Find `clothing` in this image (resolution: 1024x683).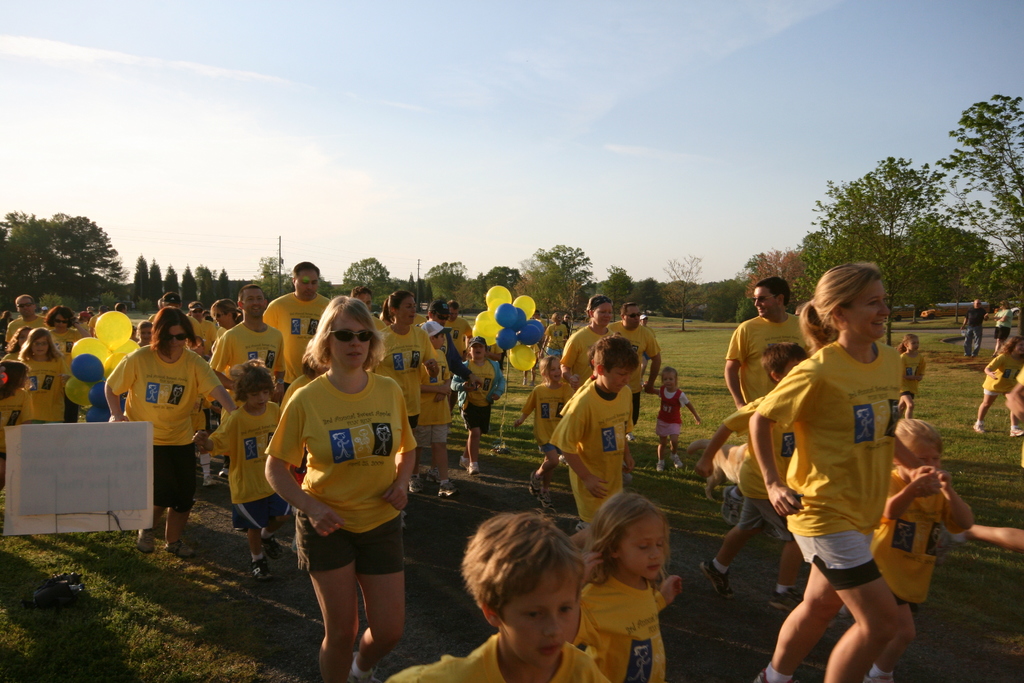
bbox=(372, 626, 601, 682).
